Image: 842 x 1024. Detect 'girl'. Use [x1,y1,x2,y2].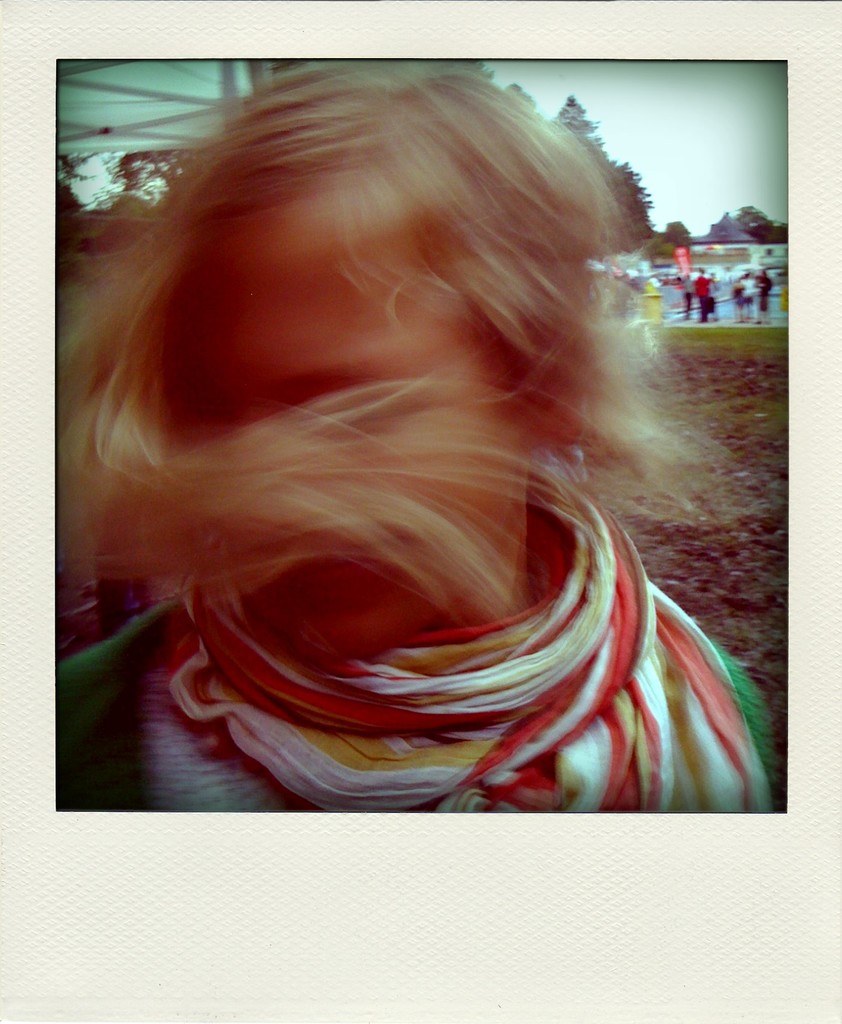
[44,42,778,824].
